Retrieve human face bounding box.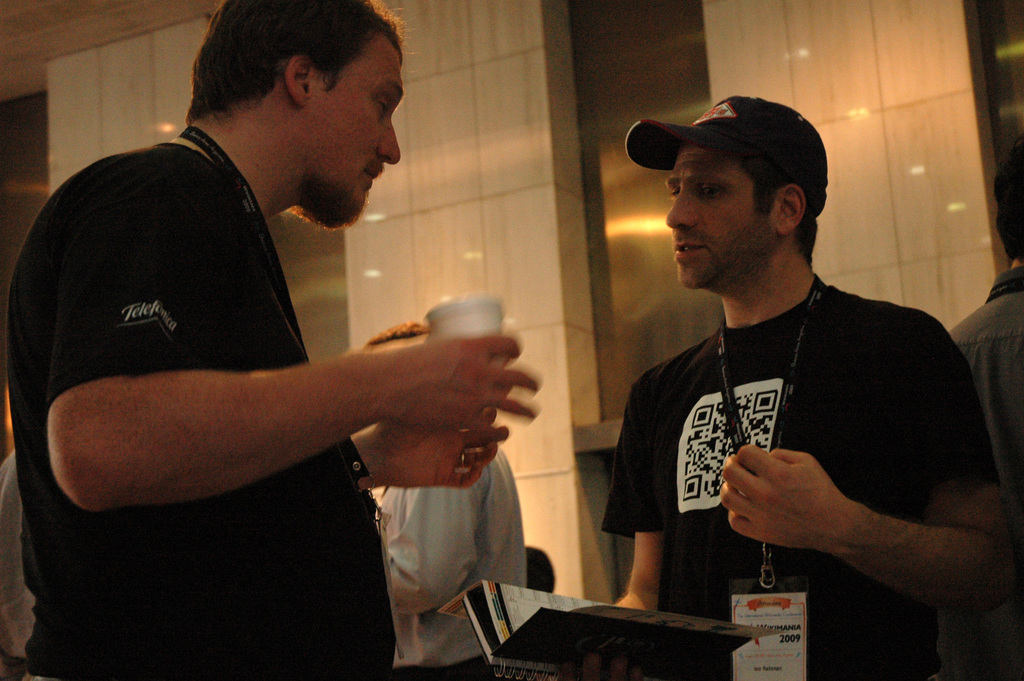
Bounding box: {"left": 663, "top": 144, "right": 772, "bottom": 290}.
